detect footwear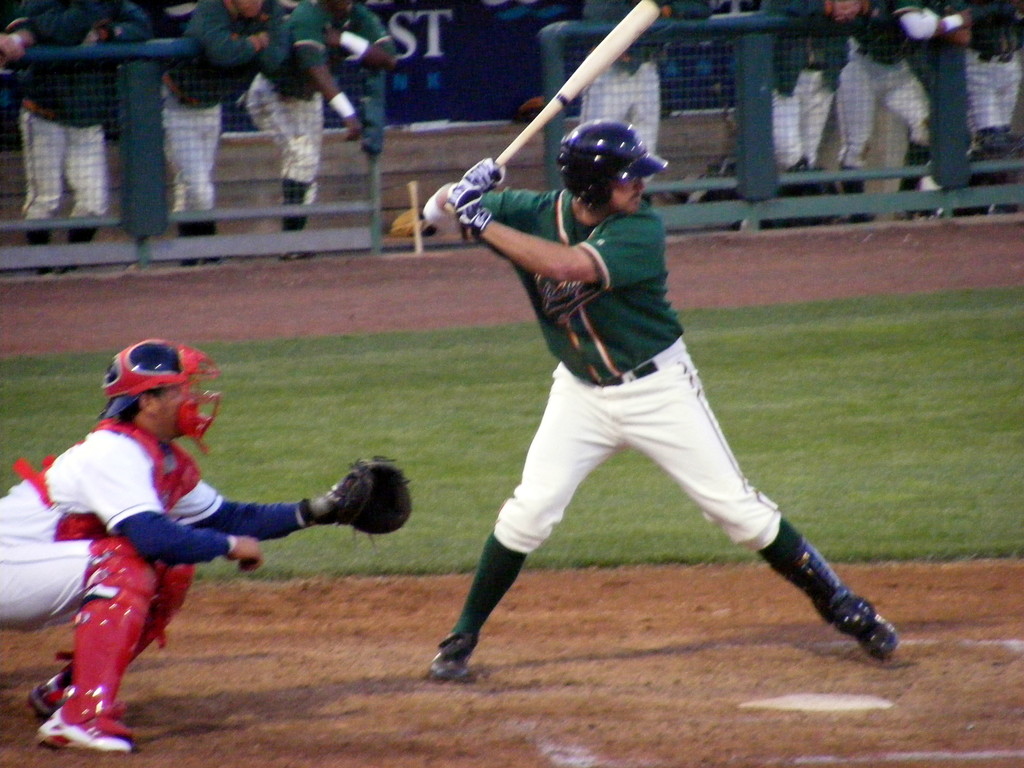
[x1=28, y1=681, x2=65, y2=716]
